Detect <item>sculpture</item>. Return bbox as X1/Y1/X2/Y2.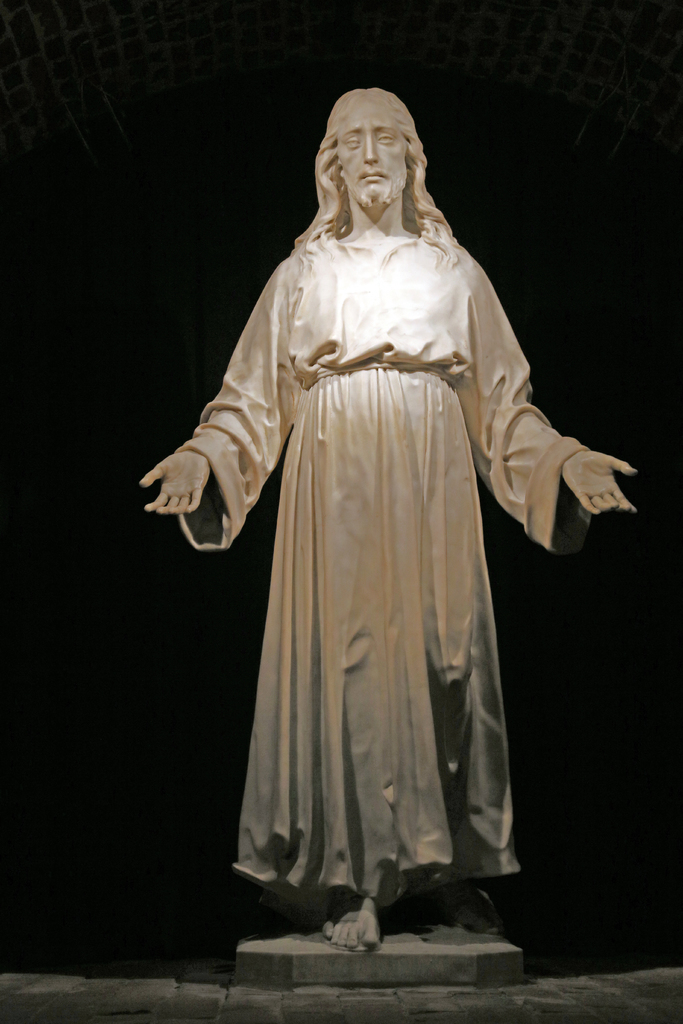
127/81/652/994.
